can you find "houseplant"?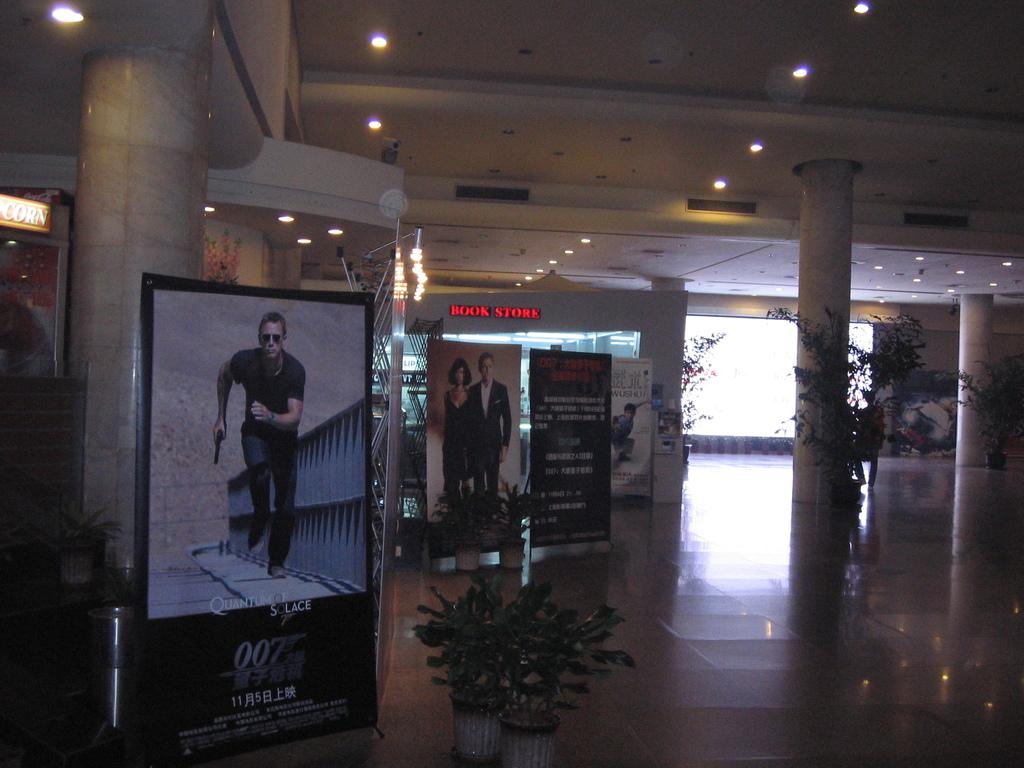
Yes, bounding box: [492, 476, 551, 570].
